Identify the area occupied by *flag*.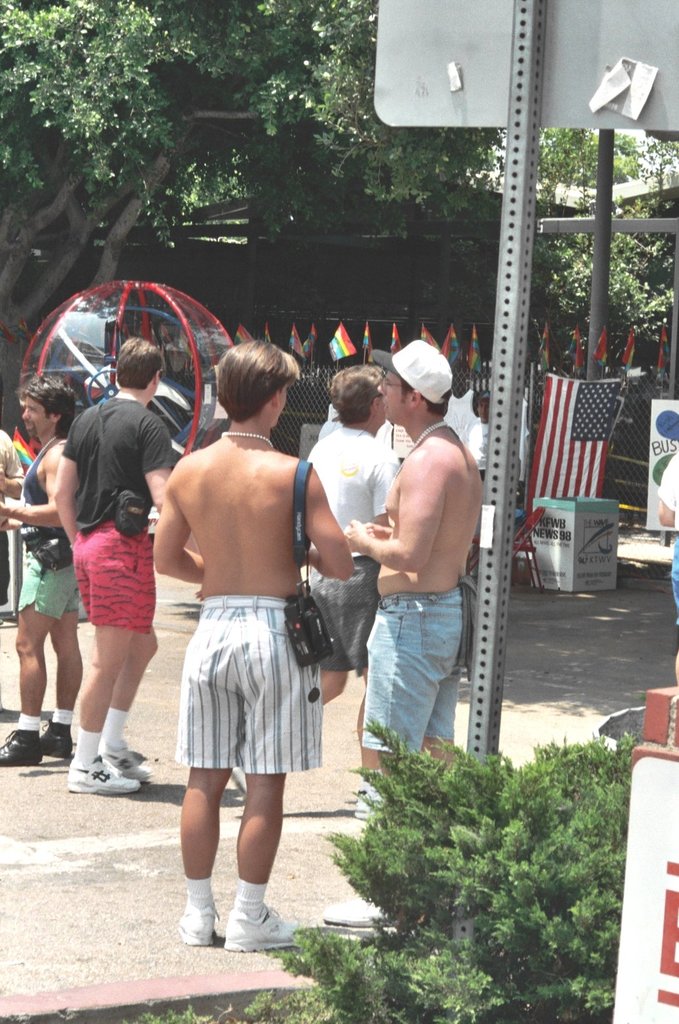
Area: {"left": 287, "top": 330, "right": 312, "bottom": 365}.
